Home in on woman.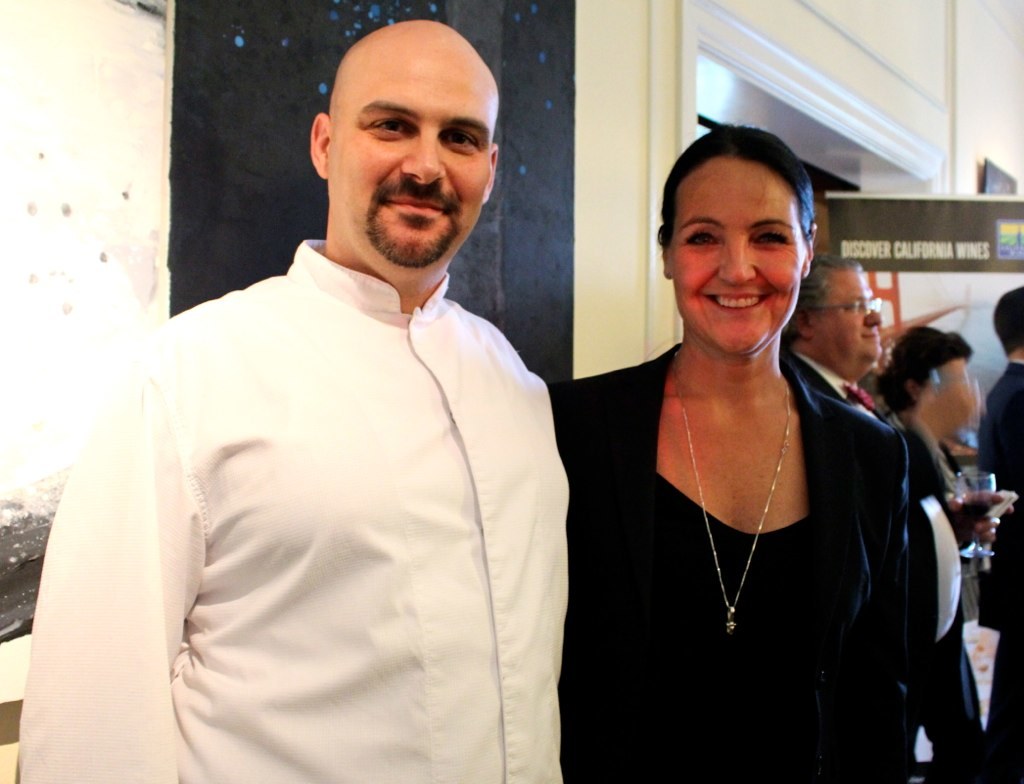
Homed in at {"x1": 543, "y1": 131, "x2": 998, "y2": 782}.
